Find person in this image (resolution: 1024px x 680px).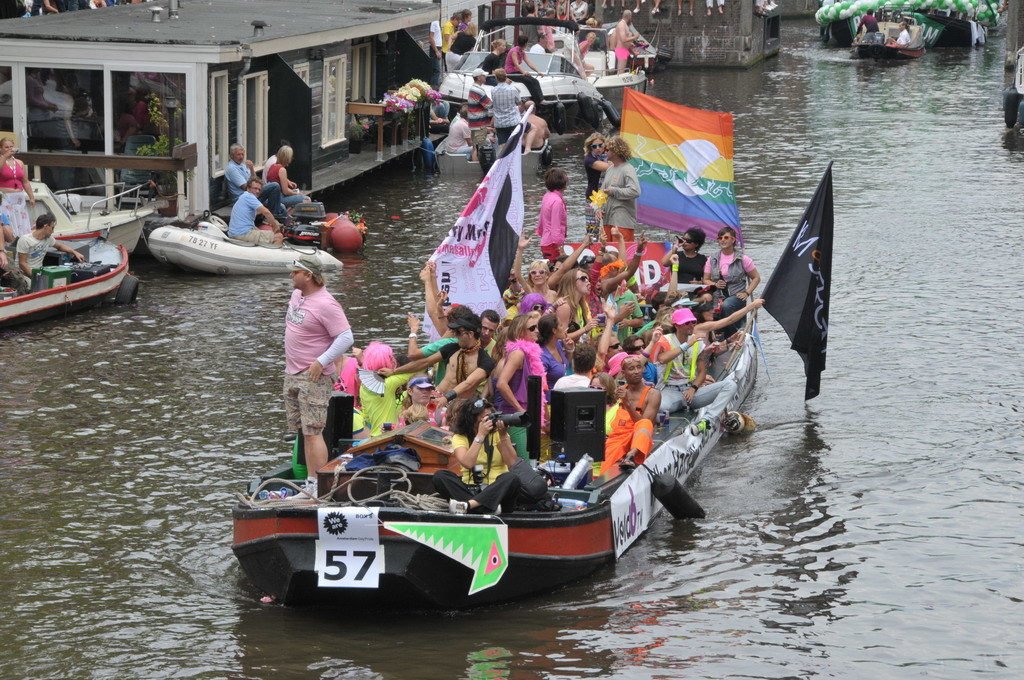
[13,216,86,285].
